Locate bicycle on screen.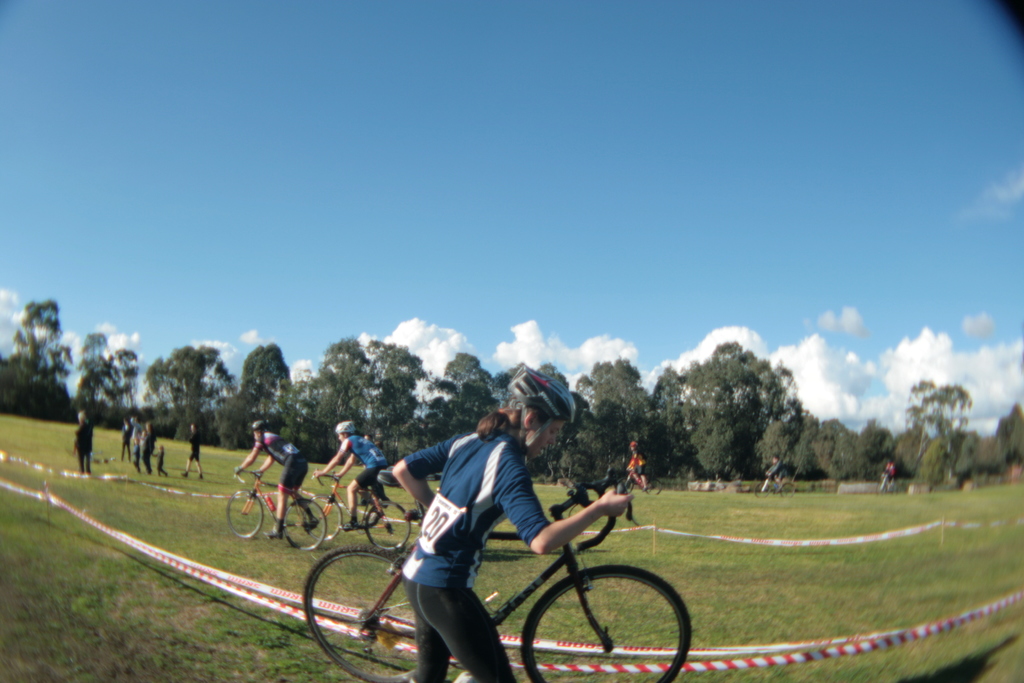
On screen at [left=874, top=475, right=906, bottom=493].
